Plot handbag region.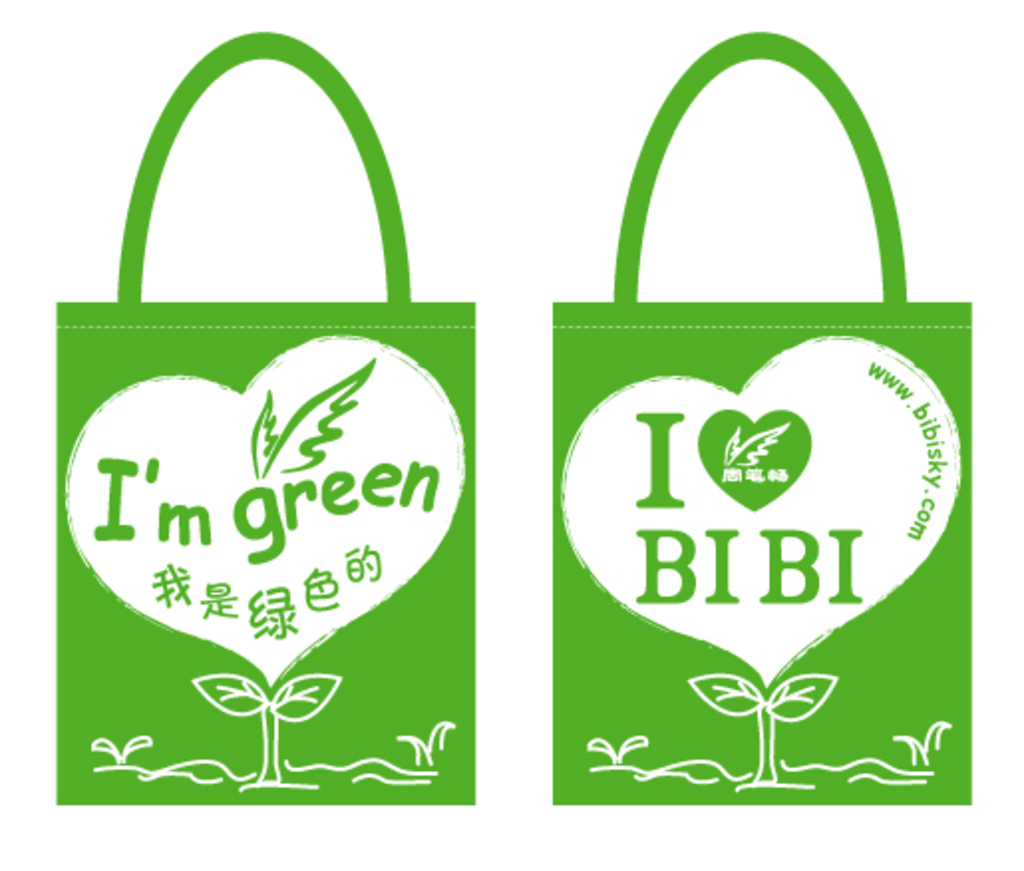
Plotted at pyautogui.locateOnScreen(543, 28, 978, 797).
